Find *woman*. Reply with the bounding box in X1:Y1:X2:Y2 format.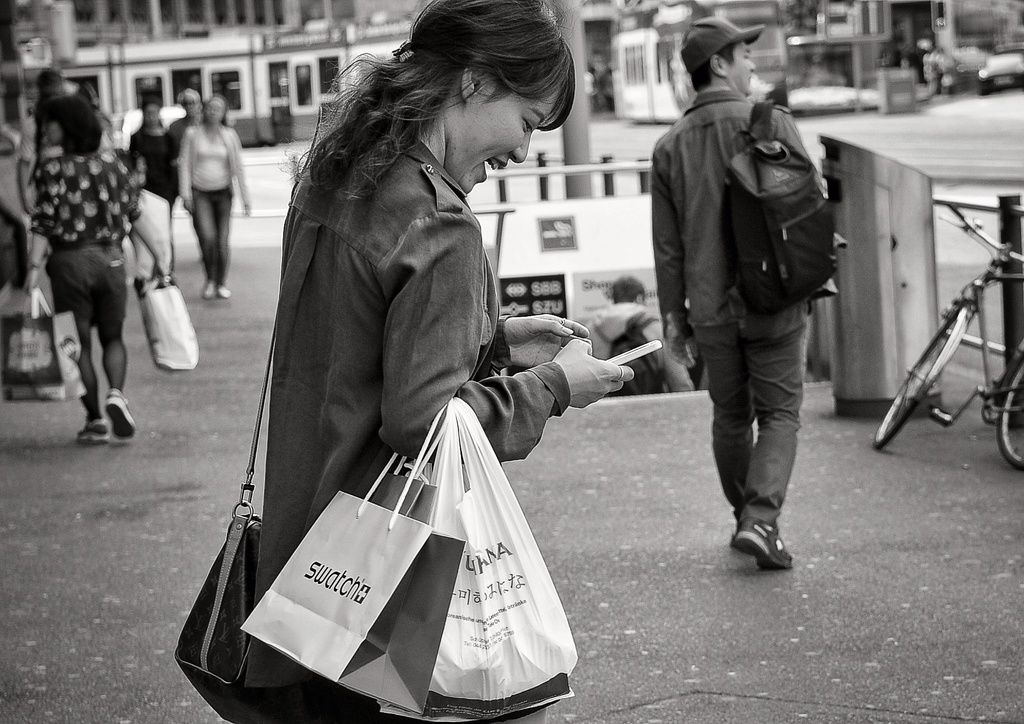
170:89:209:233.
